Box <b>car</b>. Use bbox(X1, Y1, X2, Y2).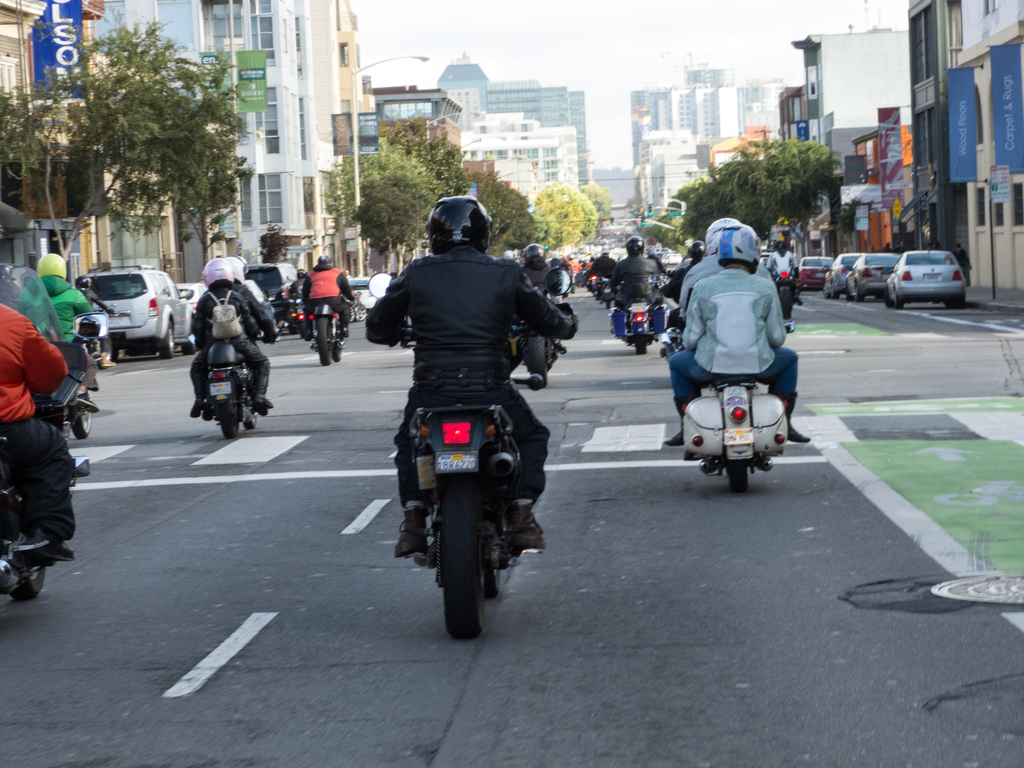
bbox(886, 239, 966, 309).
